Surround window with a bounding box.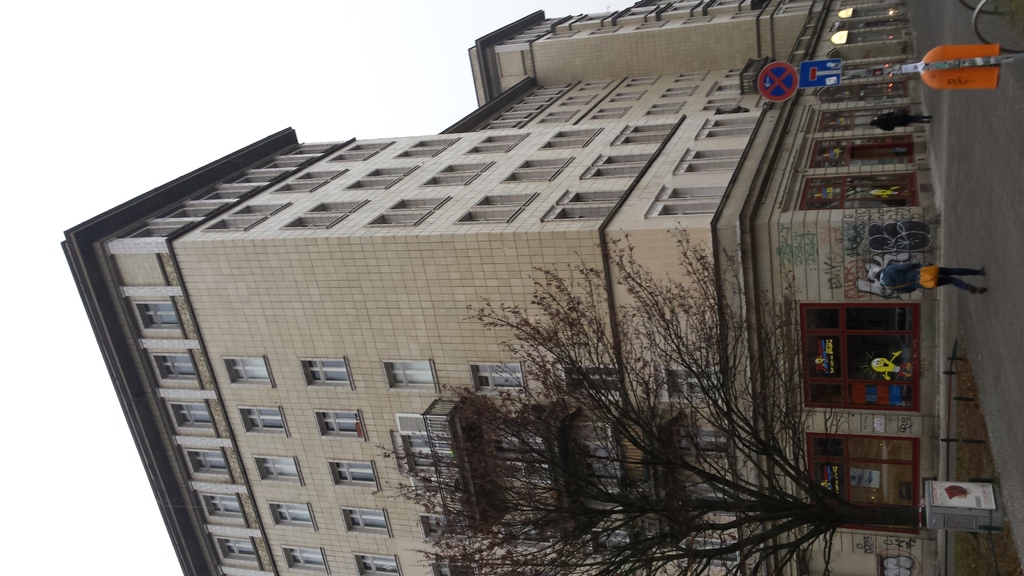
[x1=232, y1=358, x2=270, y2=378].
